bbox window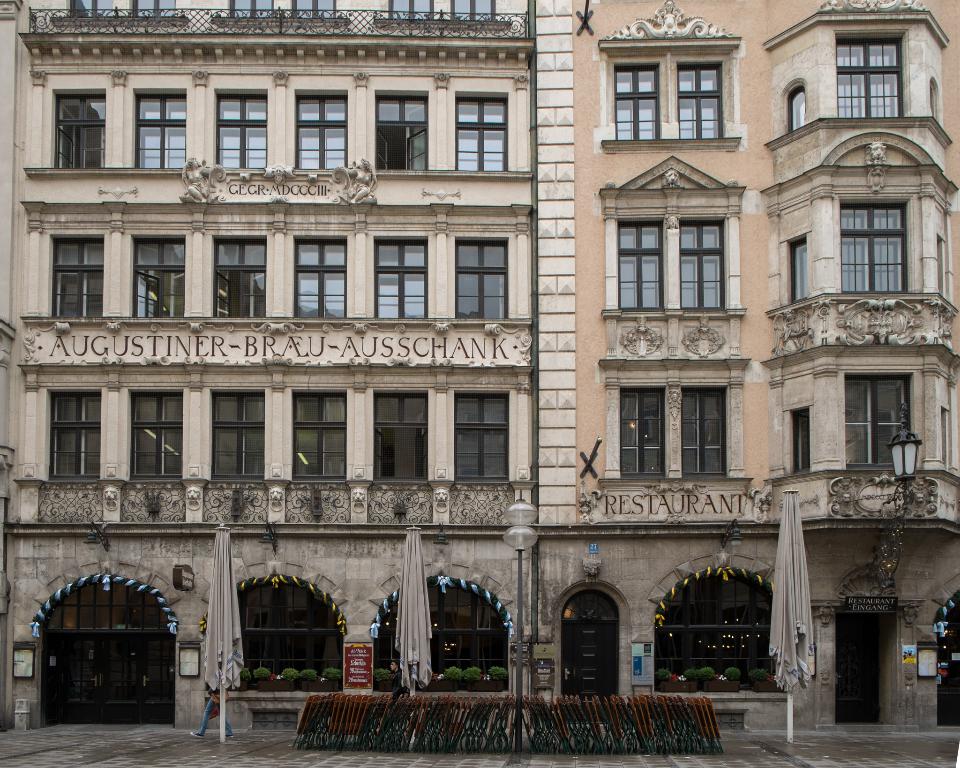
Rect(209, 386, 266, 480)
